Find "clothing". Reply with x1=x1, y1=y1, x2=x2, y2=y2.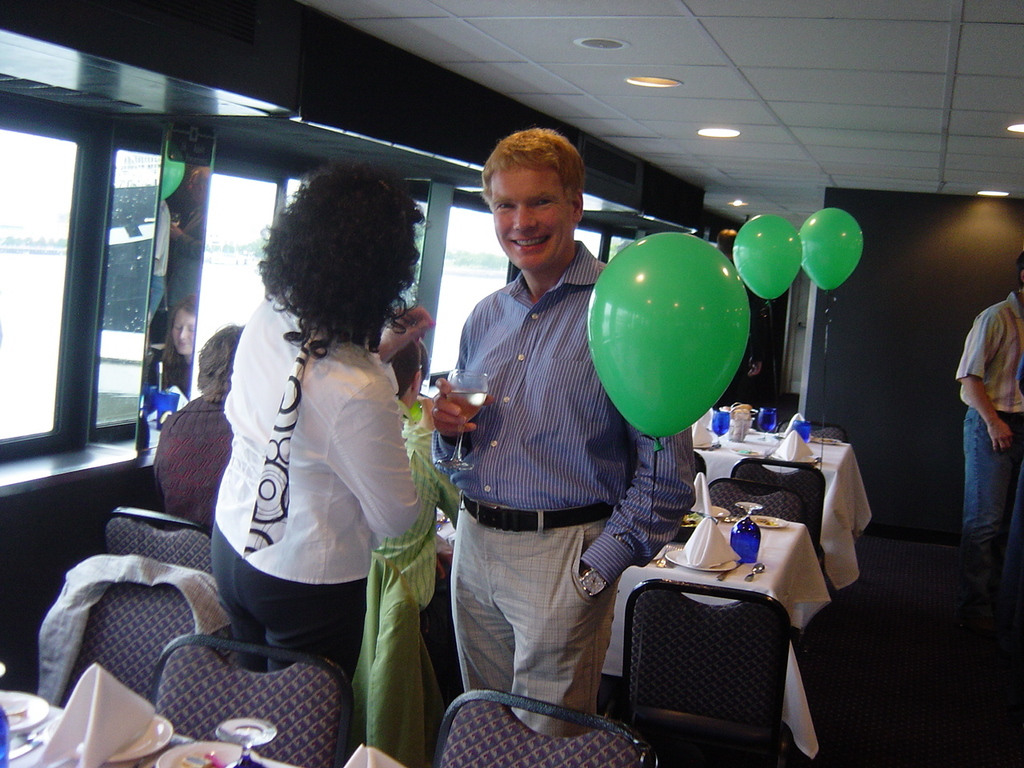
x1=41, y1=558, x2=218, y2=698.
